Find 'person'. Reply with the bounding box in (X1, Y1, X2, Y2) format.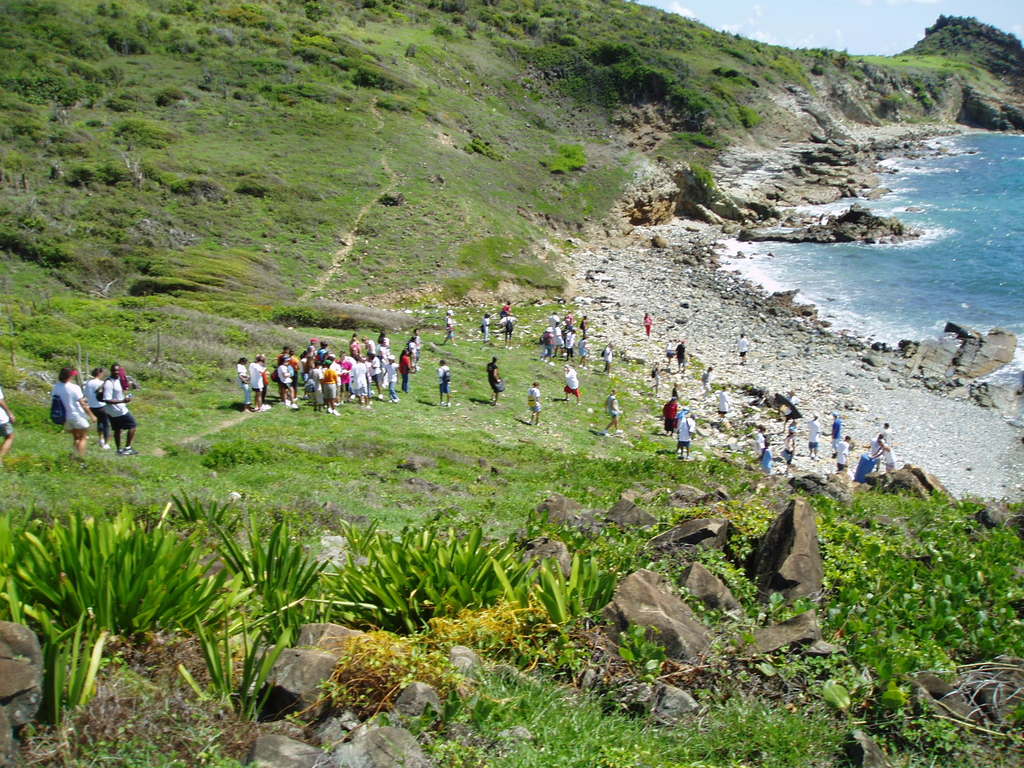
(486, 352, 504, 401).
